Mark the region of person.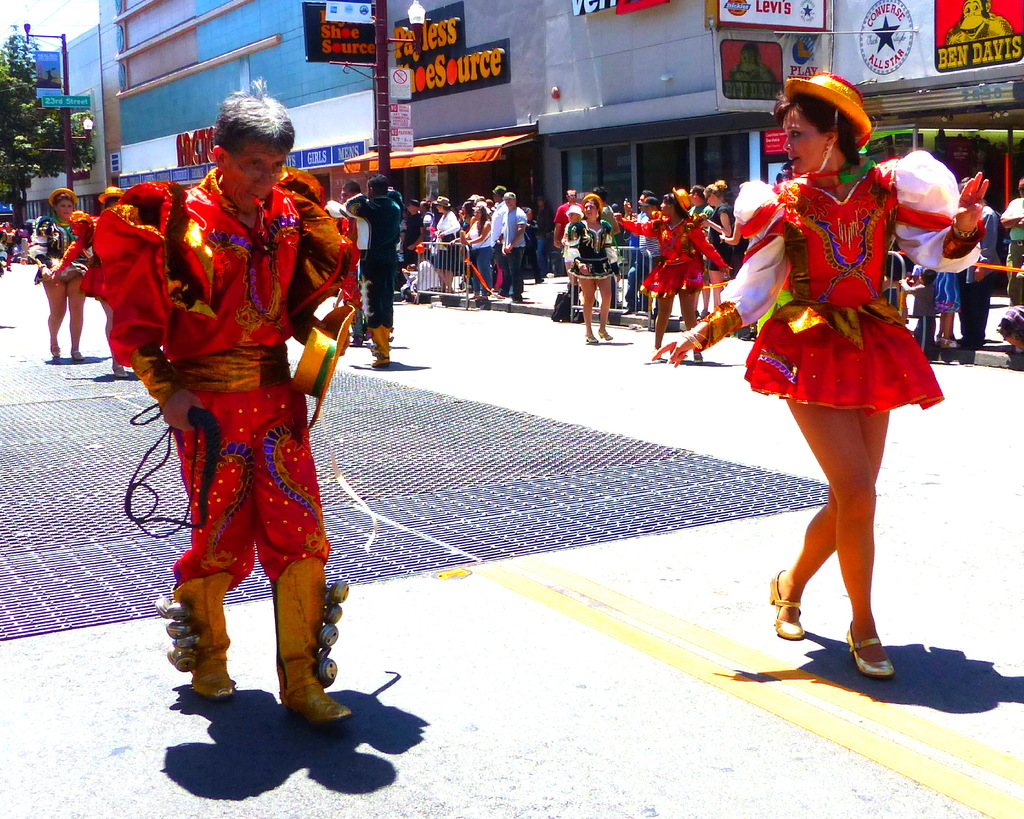
Region: 671:59:966:695.
